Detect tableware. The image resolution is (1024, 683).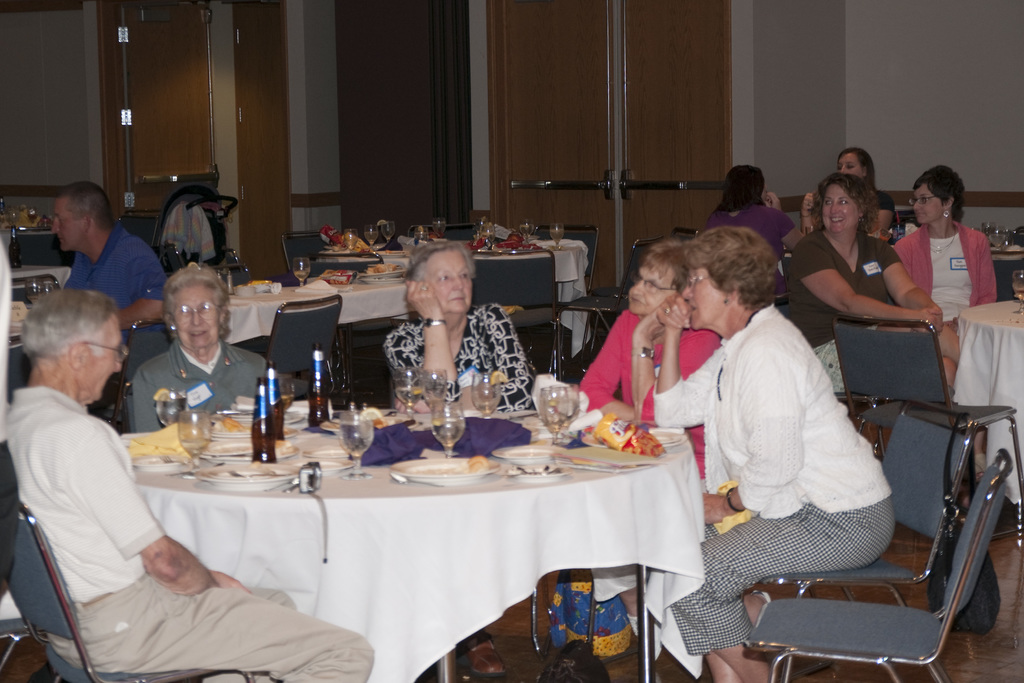
x1=429 y1=399 x2=461 y2=459.
